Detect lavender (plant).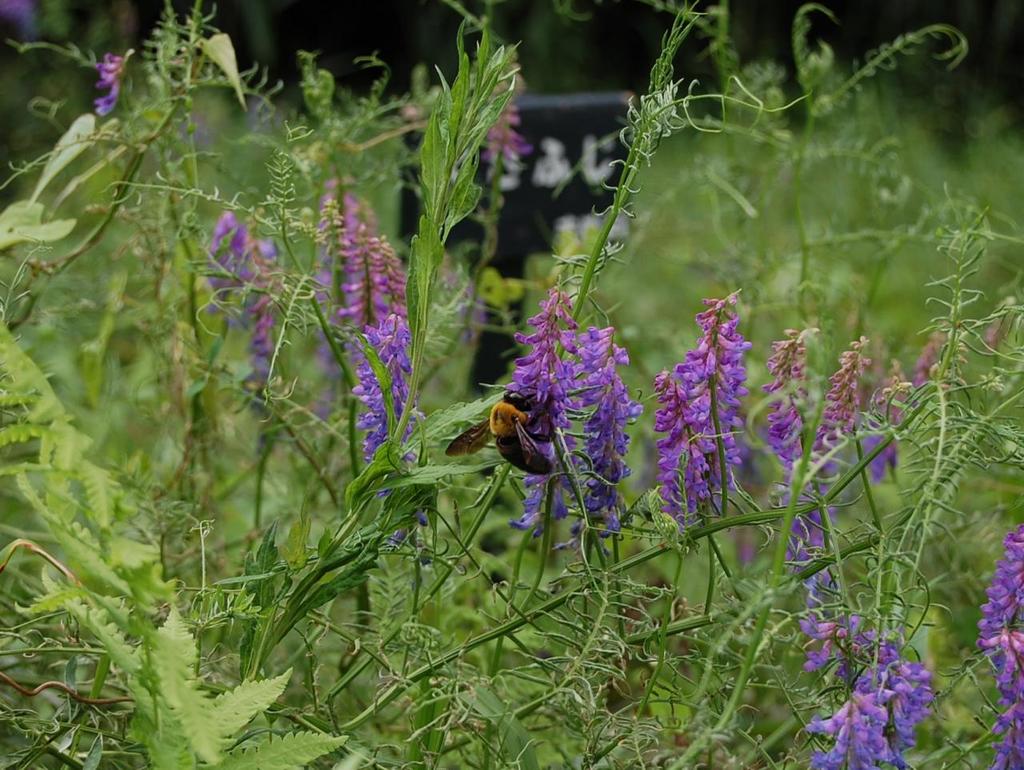
Detected at region(805, 620, 945, 769).
